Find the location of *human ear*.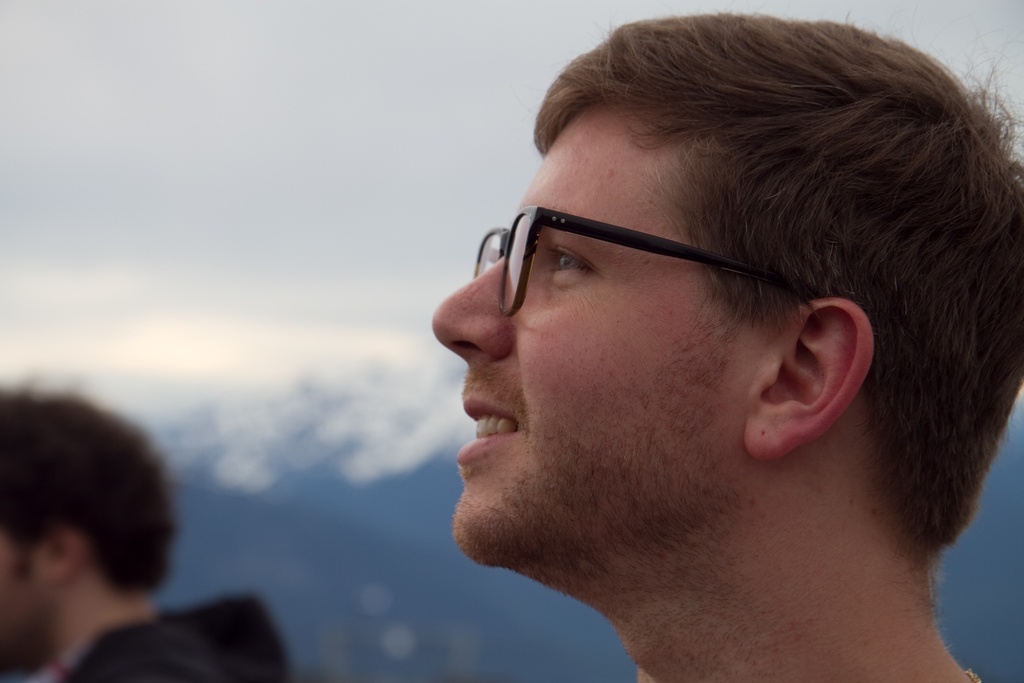
Location: 43 526 86 591.
